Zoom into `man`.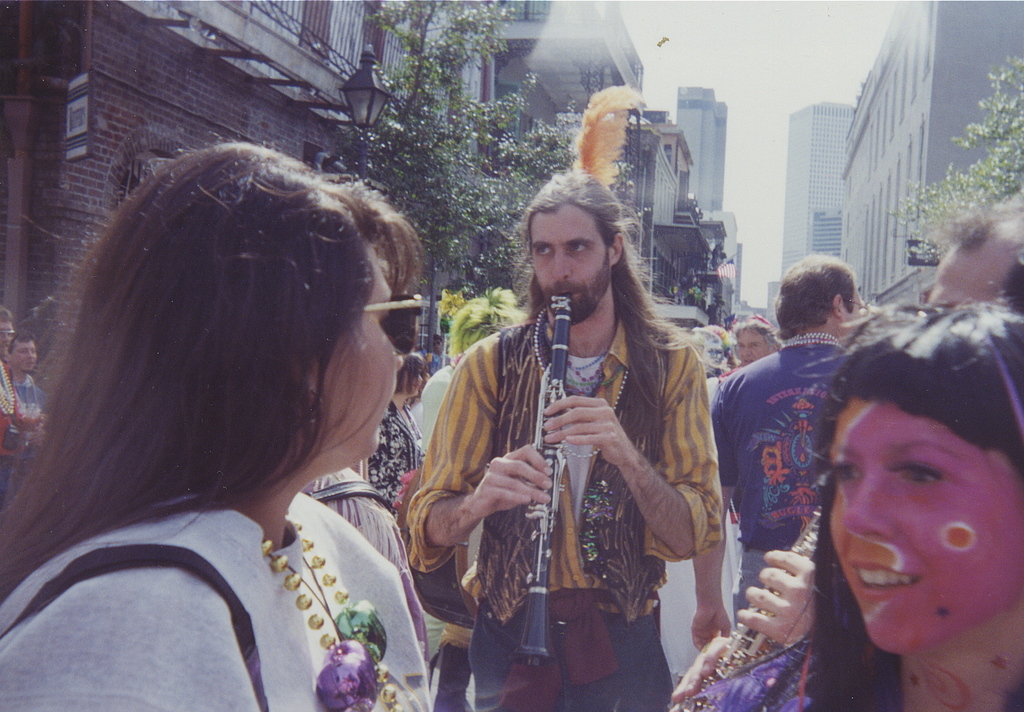
Zoom target: <bbox>0, 301, 17, 461</bbox>.
